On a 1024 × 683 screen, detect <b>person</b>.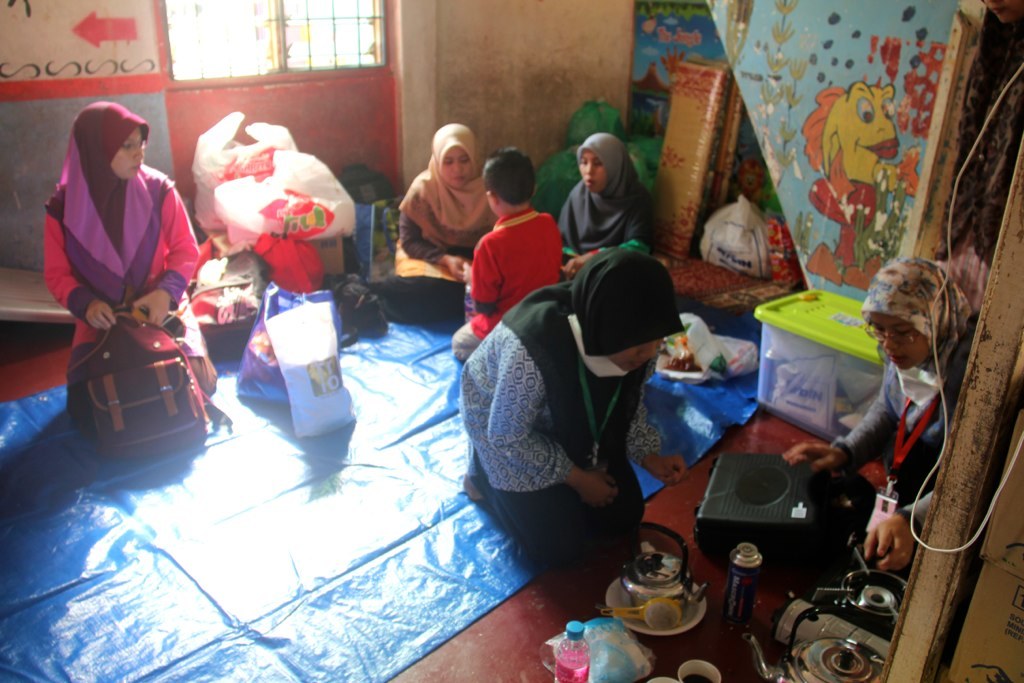
<region>812, 244, 961, 661</region>.
